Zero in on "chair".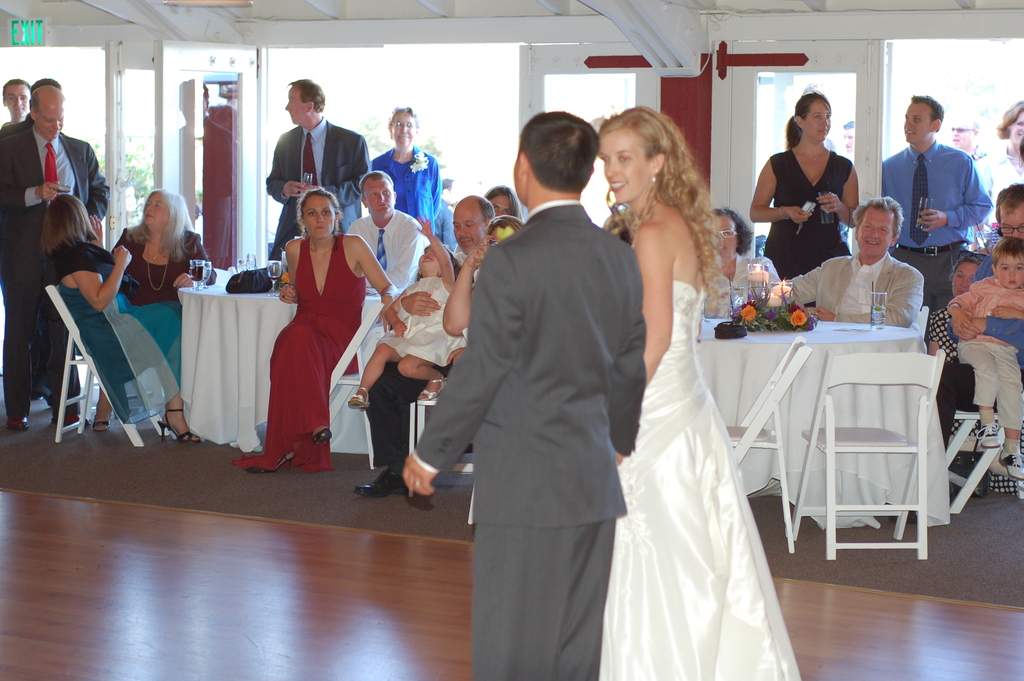
Zeroed in: {"left": 311, "top": 294, "right": 388, "bottom": 477}.
